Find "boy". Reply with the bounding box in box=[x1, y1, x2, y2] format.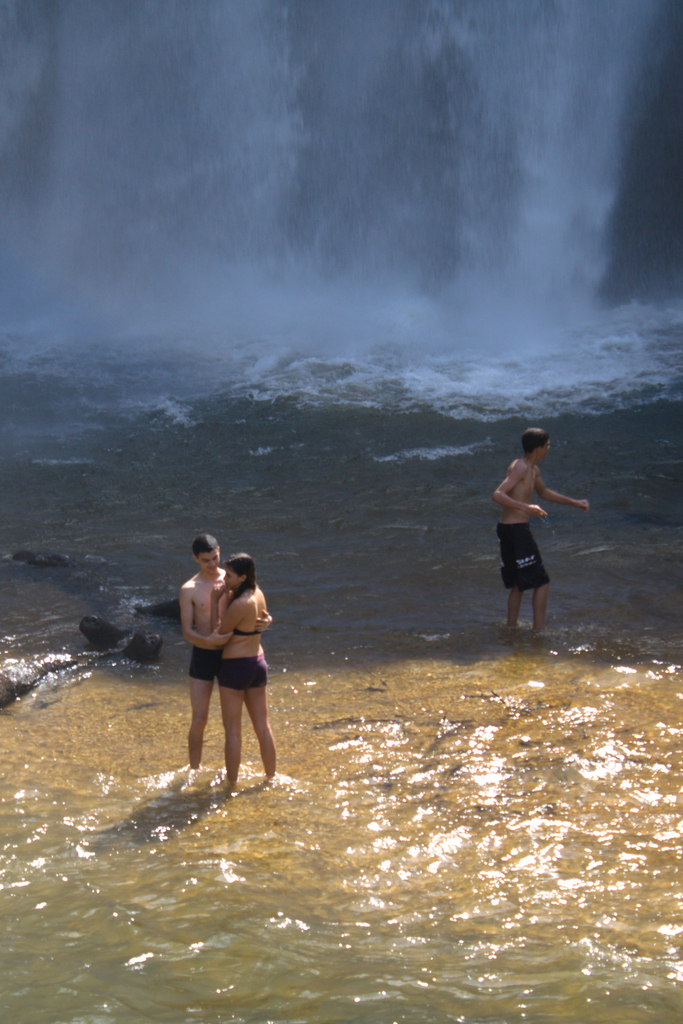
box=[483, 428, 586, 634].
